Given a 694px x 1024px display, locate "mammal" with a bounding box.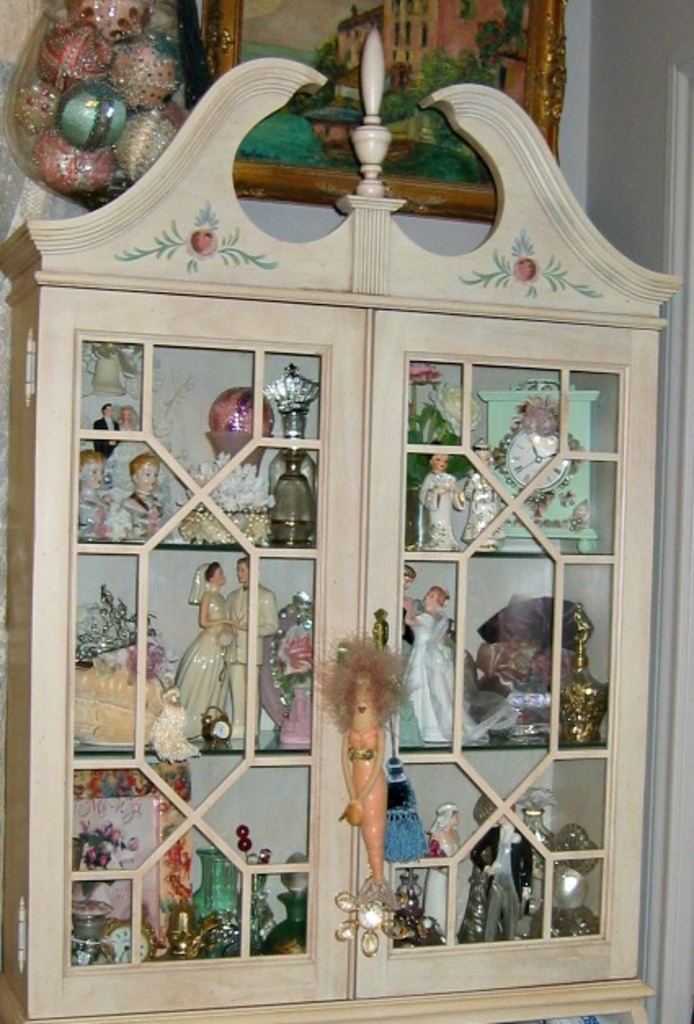
Located: {"x1": 70, "y1": 449, "x2": 111, "y2": 518}.
